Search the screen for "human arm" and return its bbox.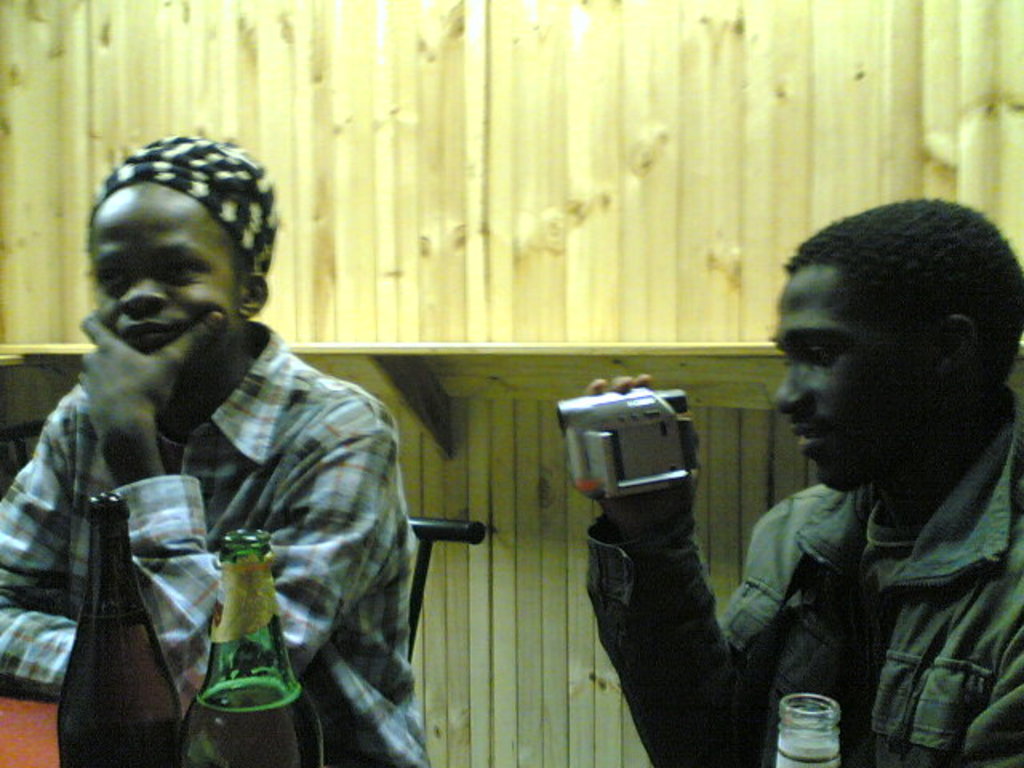
Found: l=0, t=400, r=154, b=694.
